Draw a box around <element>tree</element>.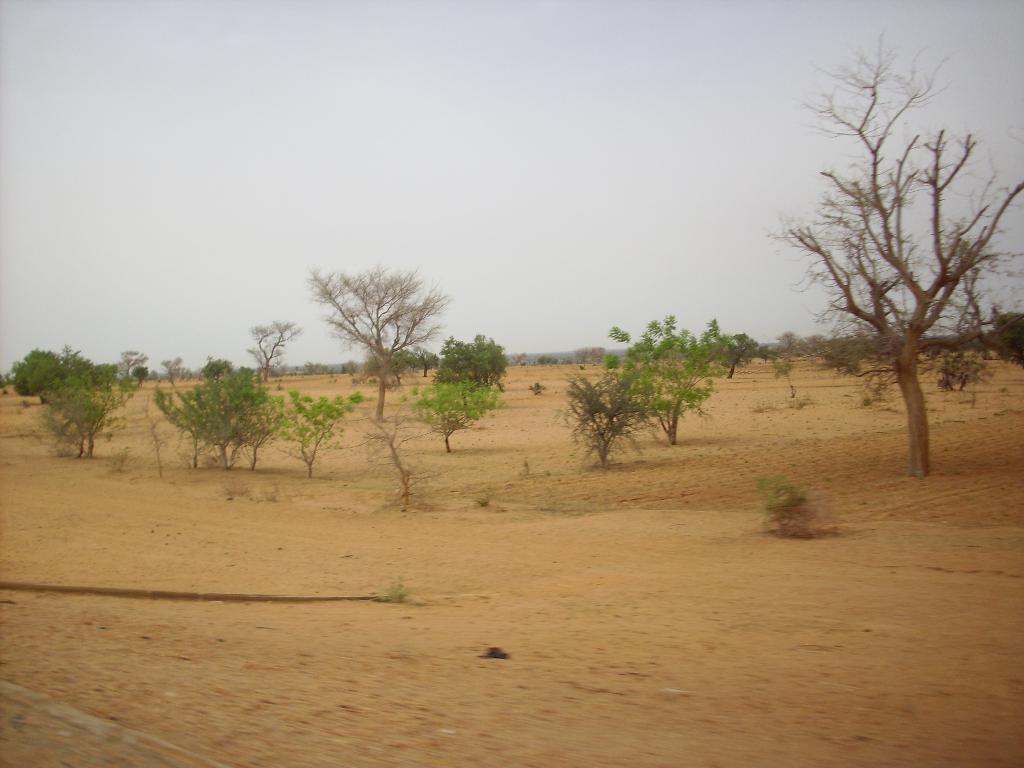
[left=767, top=47, right=991, bottom=492].
